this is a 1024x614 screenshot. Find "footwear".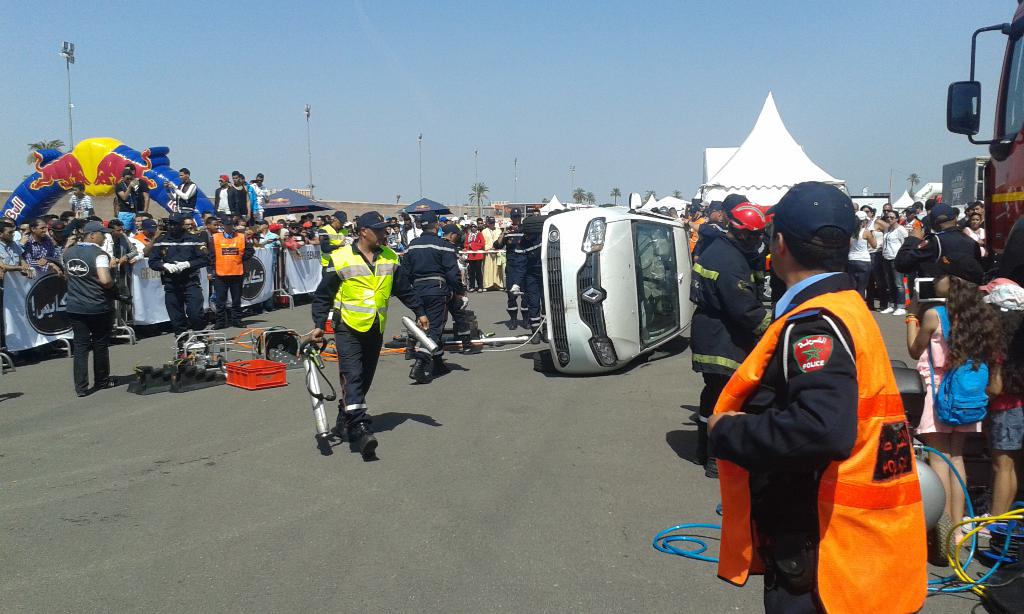
Bounding box: bbox=(471, 286, 475, 290).
